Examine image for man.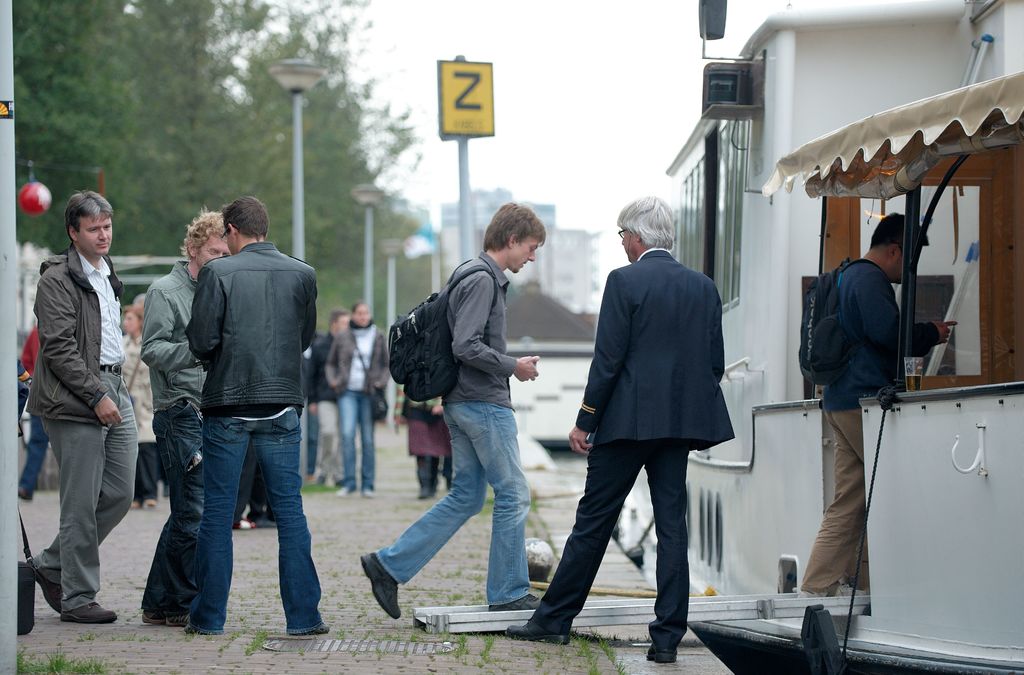
Examination result: l=800, t=215, r=957, b=590.
